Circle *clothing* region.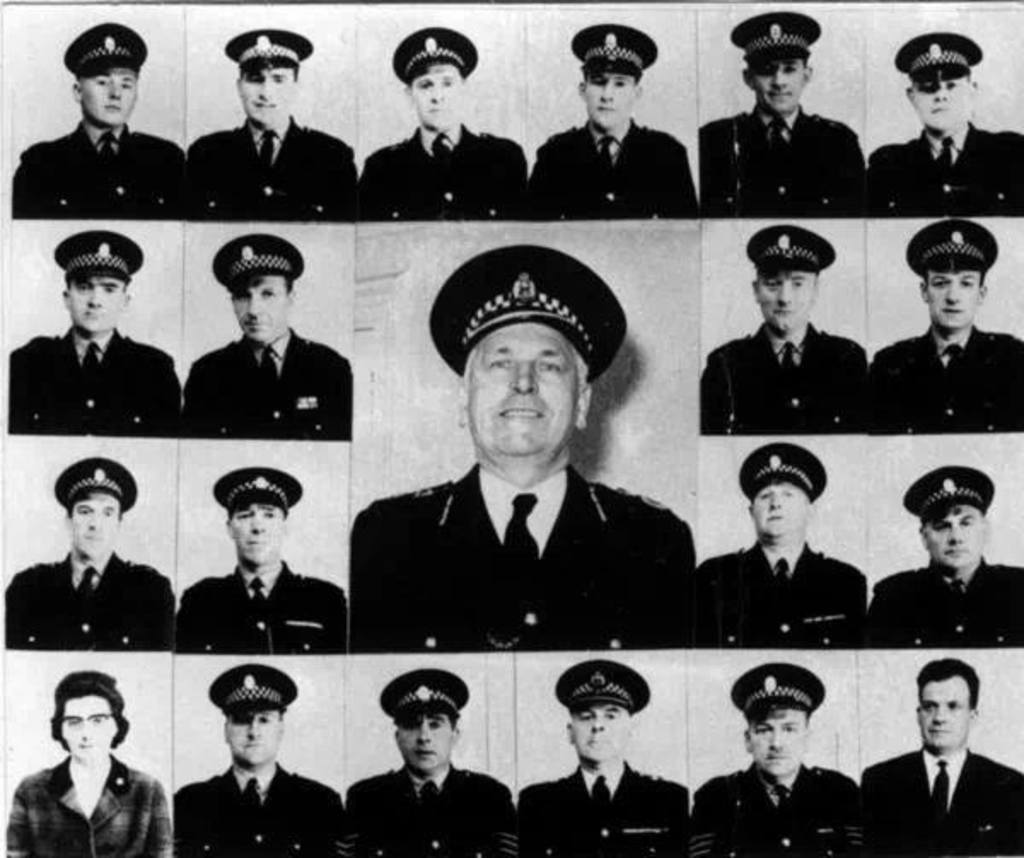
Region: rect(865, 319, 1022, 430).
